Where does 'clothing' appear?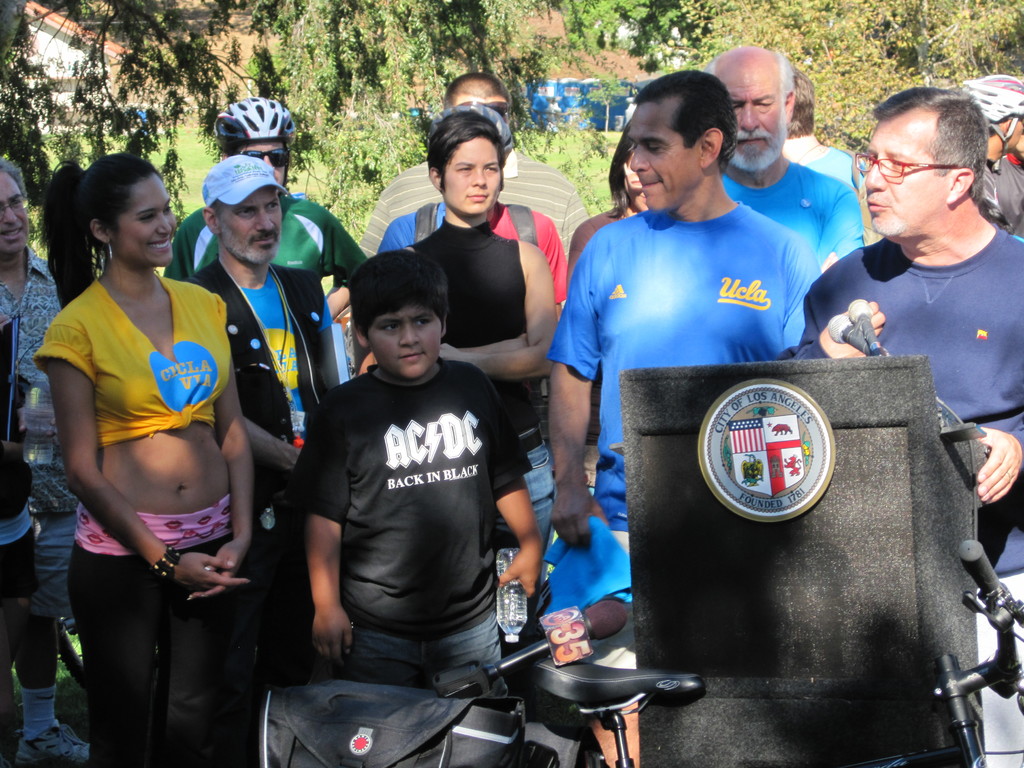
Appears at x1=801, y1=144, x2=863, y2=190.
